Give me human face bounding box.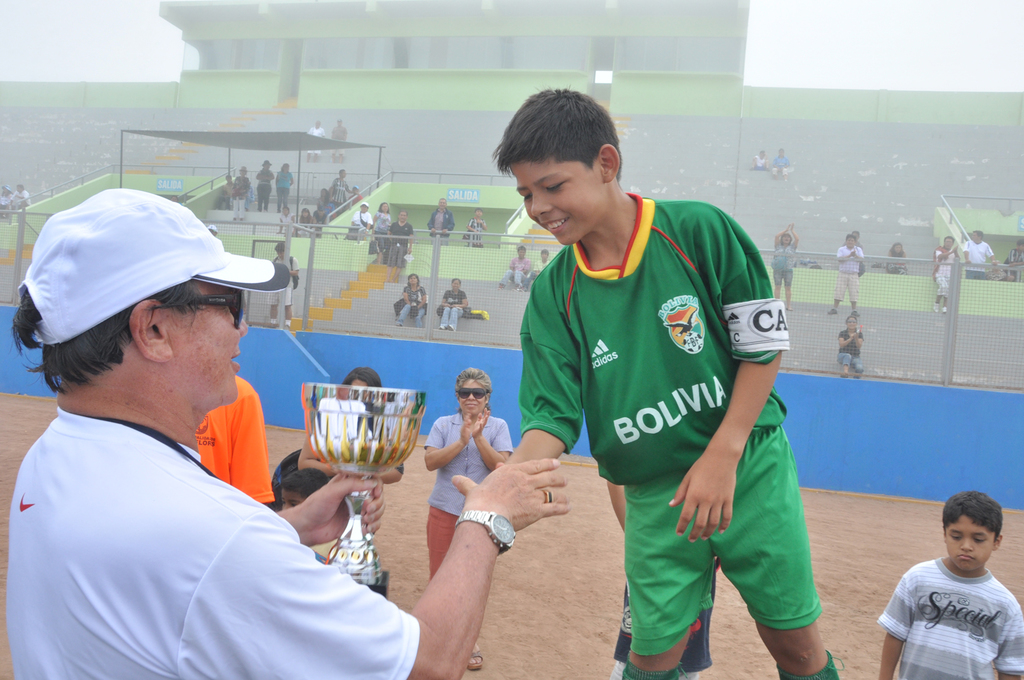
crop(847, 318, 857, 327).
